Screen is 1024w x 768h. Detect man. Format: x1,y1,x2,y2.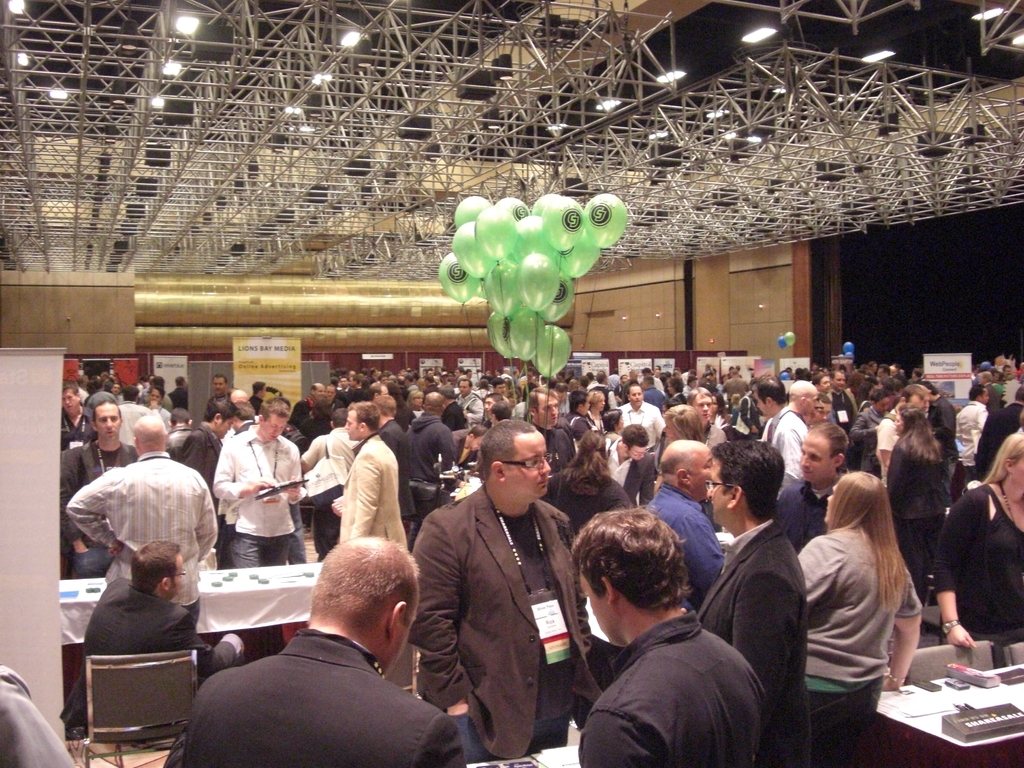
213,397,303,576.
